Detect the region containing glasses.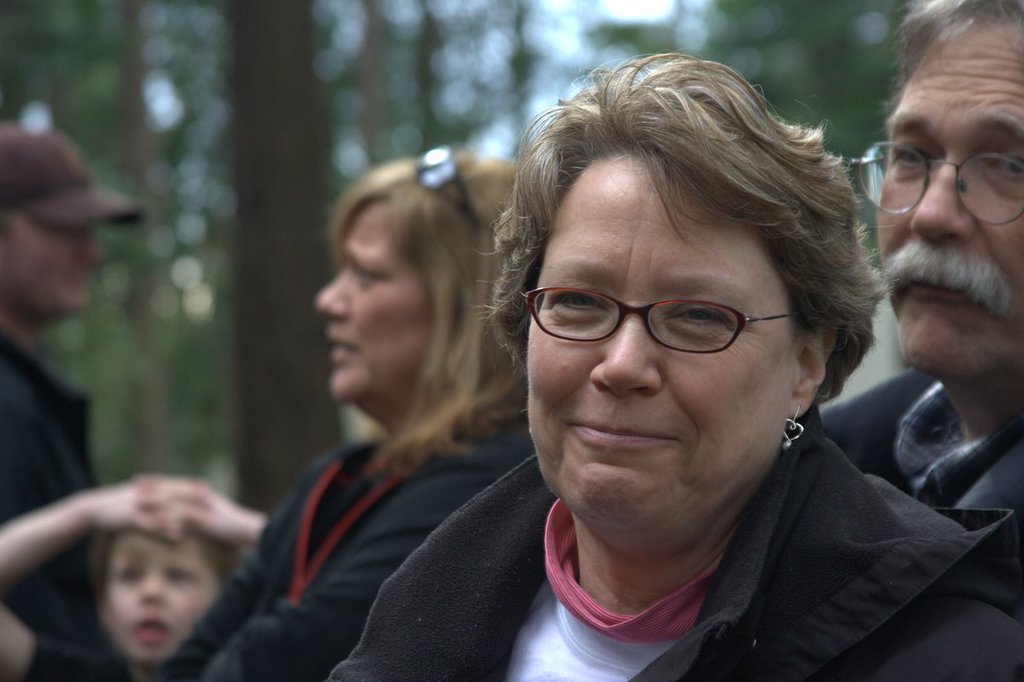
849/137/1023/232.
